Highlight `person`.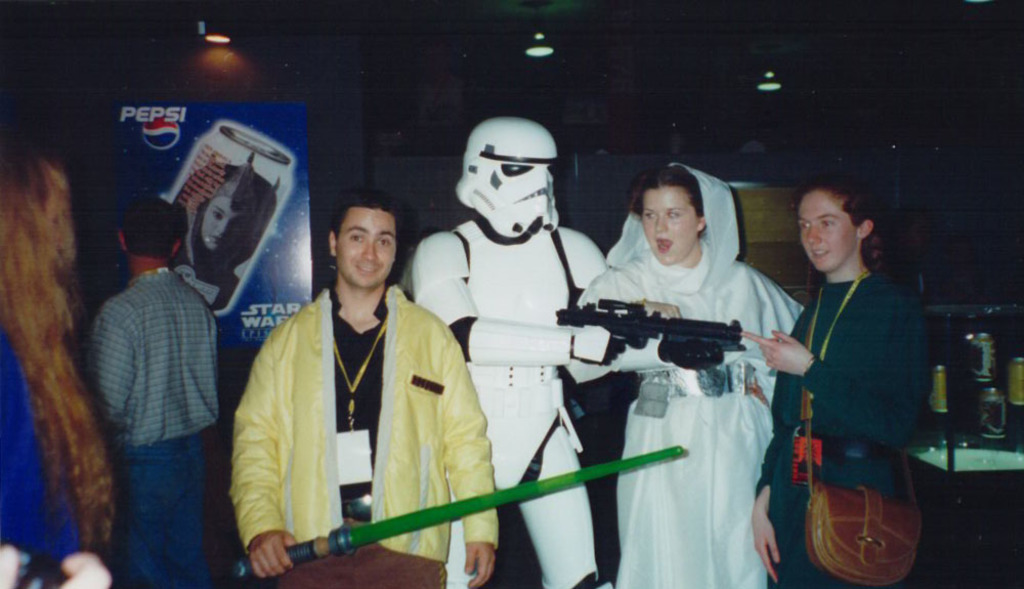
Highlighted region: [577,161,807,588].
